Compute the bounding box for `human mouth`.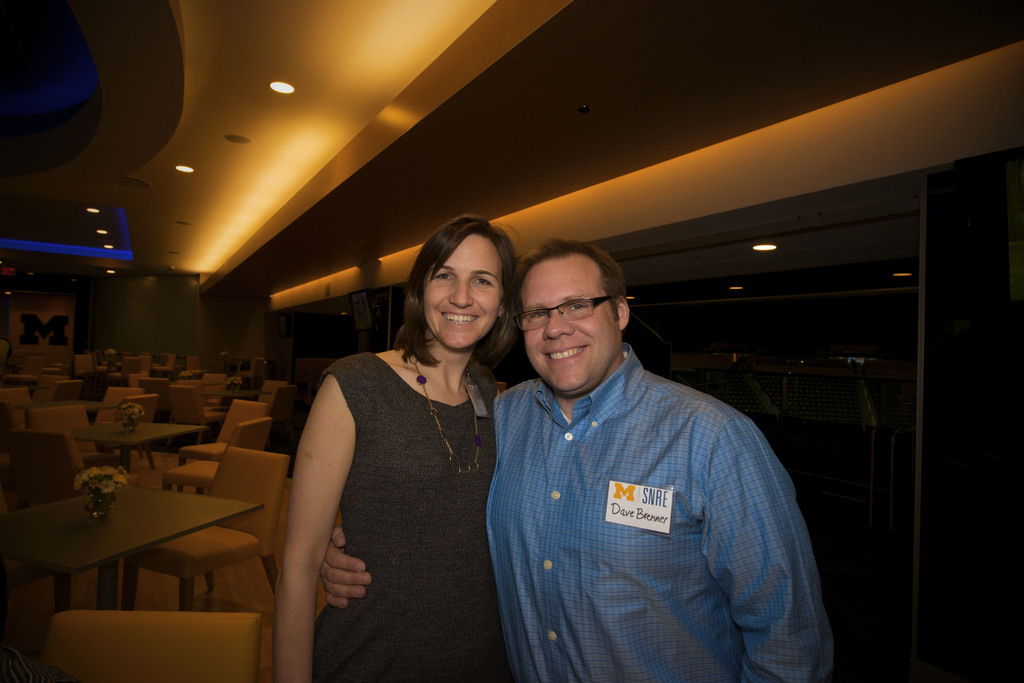
(541, 342, 589, 369).
